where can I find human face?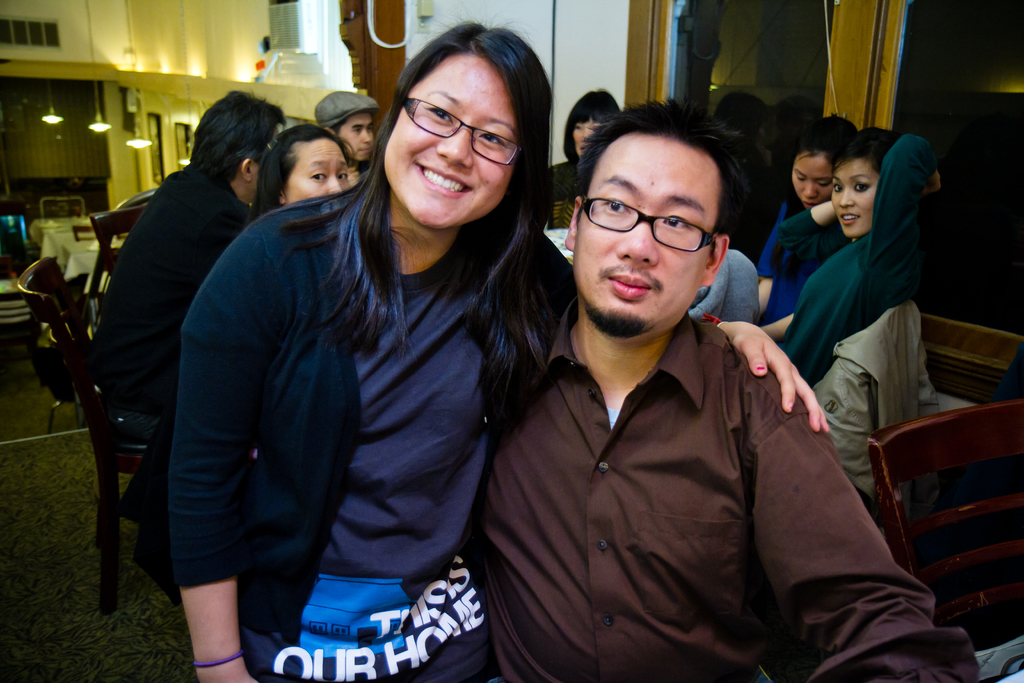
You can find it at rect(792, 147, 833, 210).
